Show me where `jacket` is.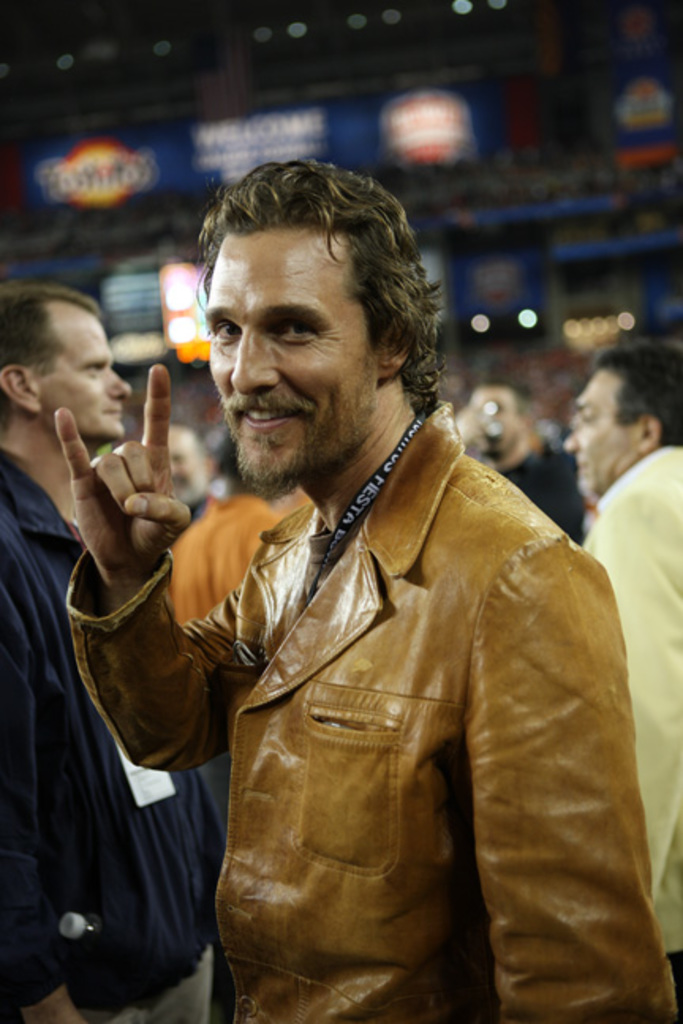
`jacket` is at 0:444:193:1022.
